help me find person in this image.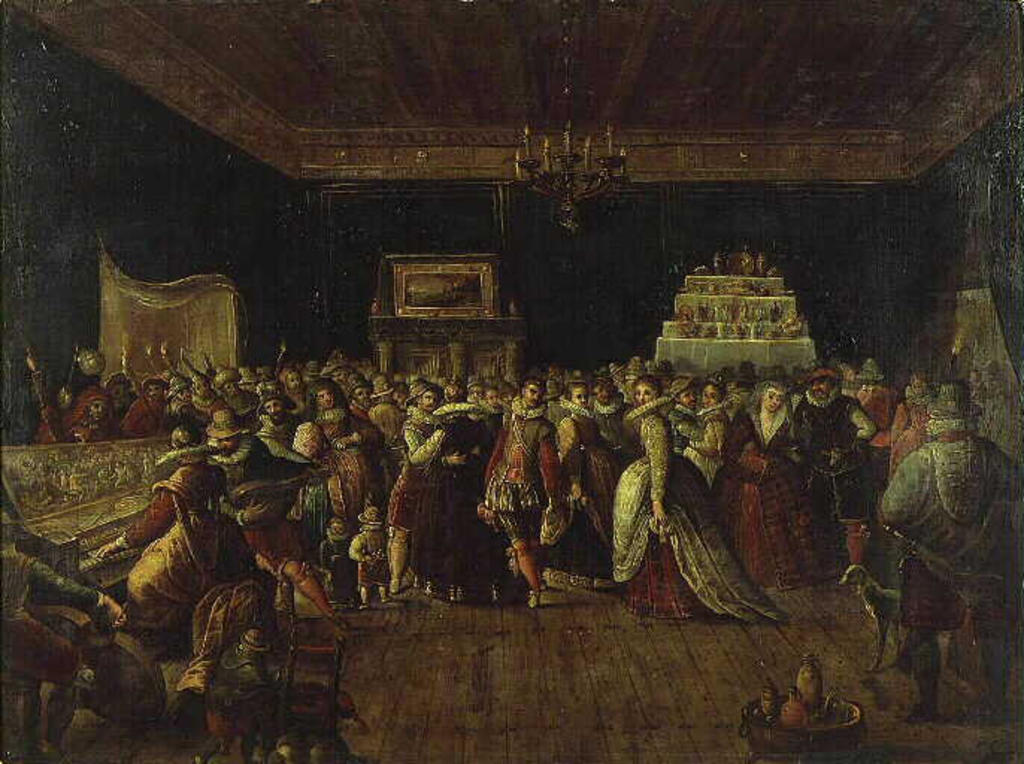
Found it: 249:392:305:449.
